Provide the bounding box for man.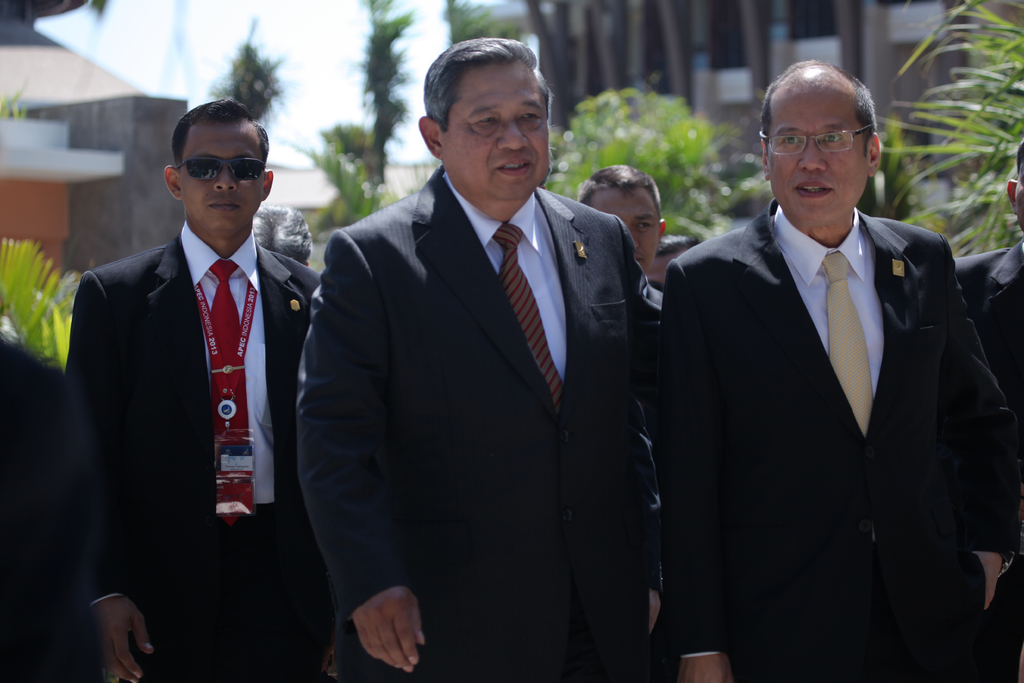
bbox(948, 136, 1023, 682).
